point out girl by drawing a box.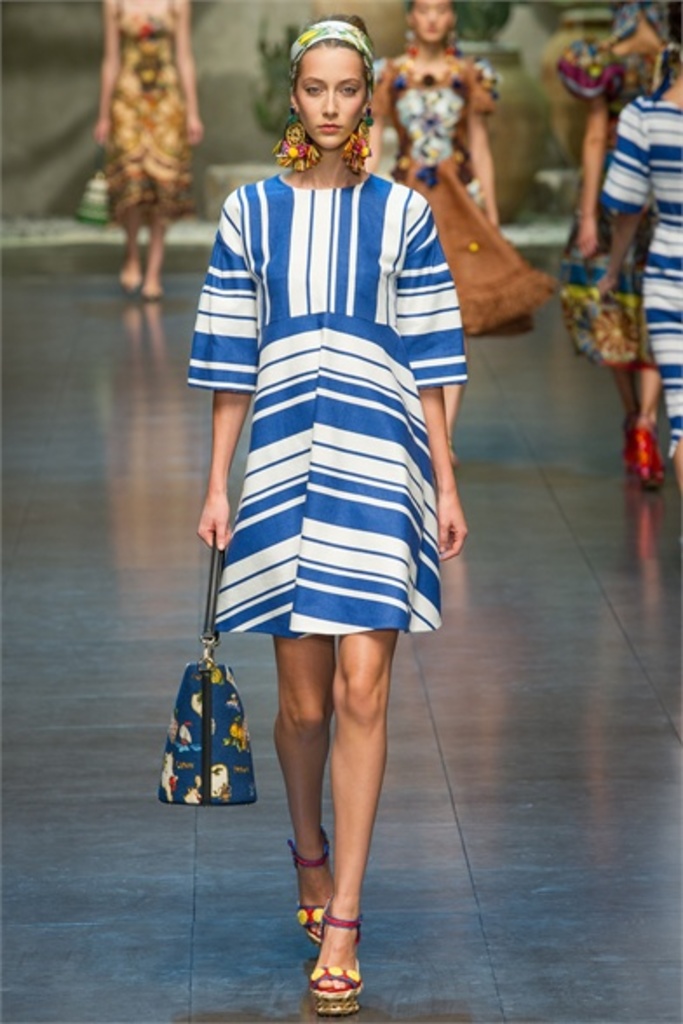
x1=183 y1=19 x2=470 y2=1007.
